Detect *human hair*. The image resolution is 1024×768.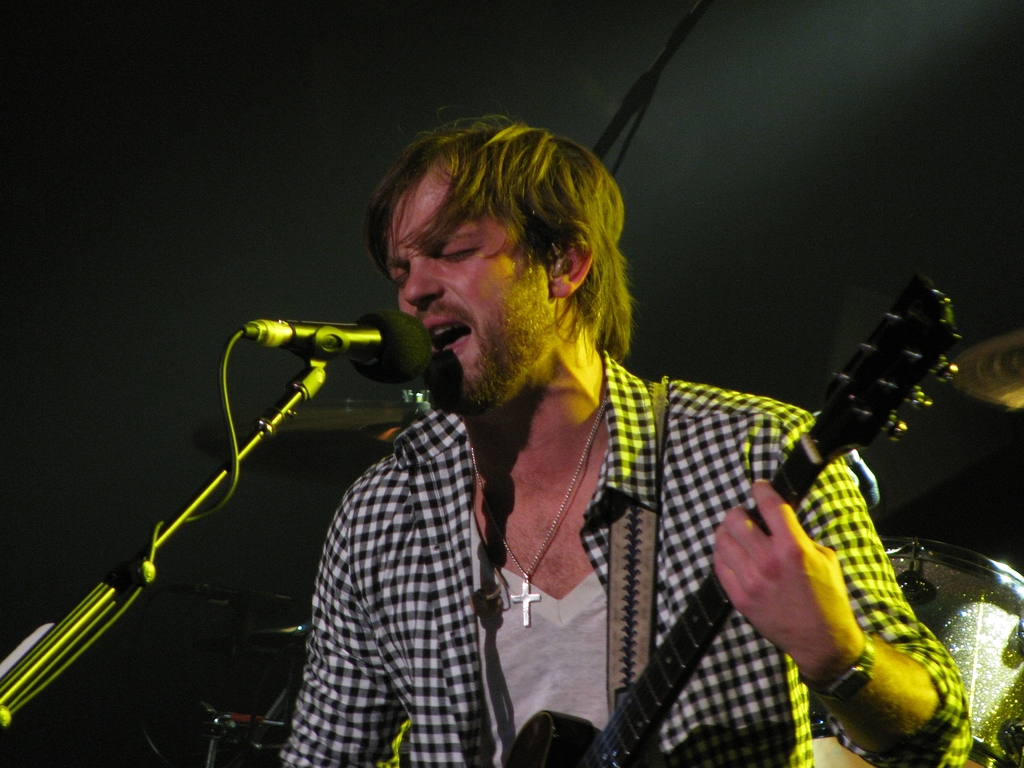
355,113,625,378.
